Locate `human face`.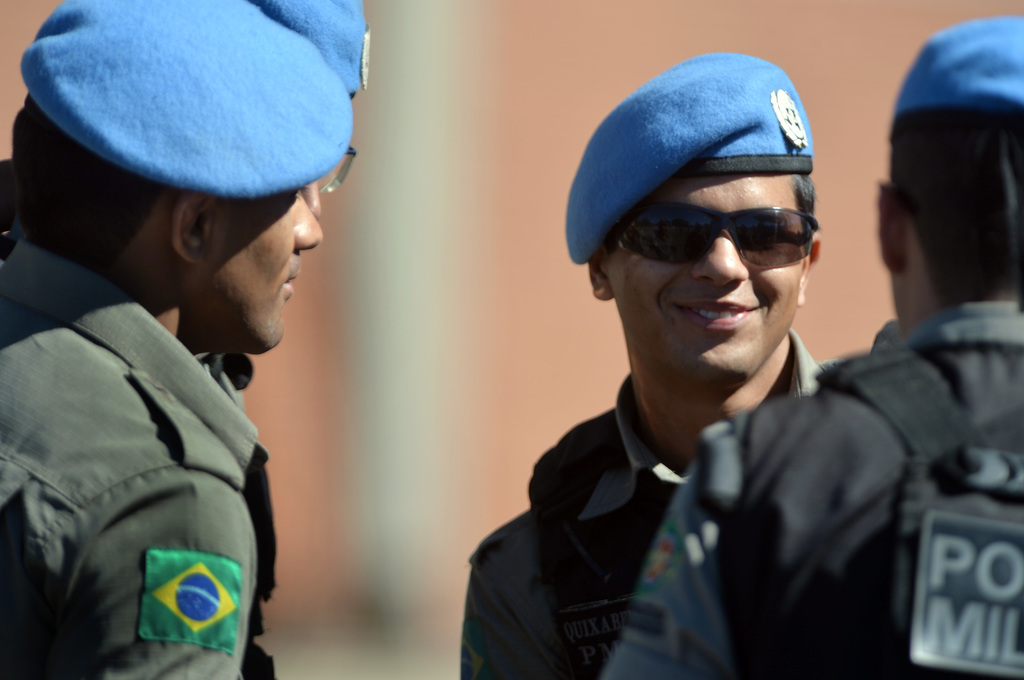
Bounding box: BBox(625, 161, 799, 384).
